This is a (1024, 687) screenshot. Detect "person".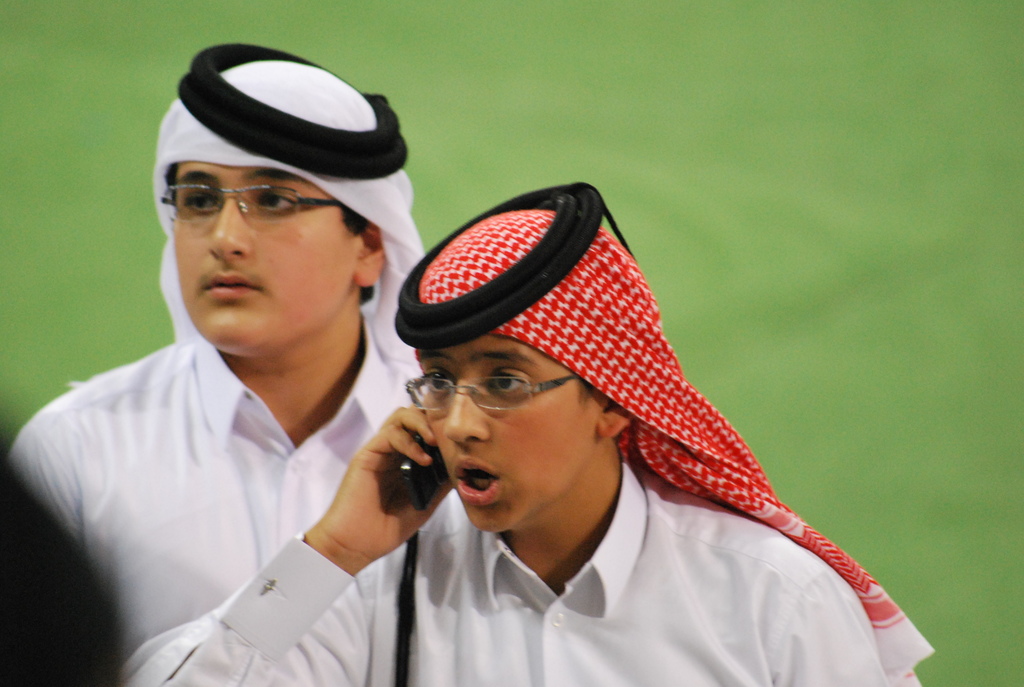
x1=332 y1=171 x2=941 y2=686.
